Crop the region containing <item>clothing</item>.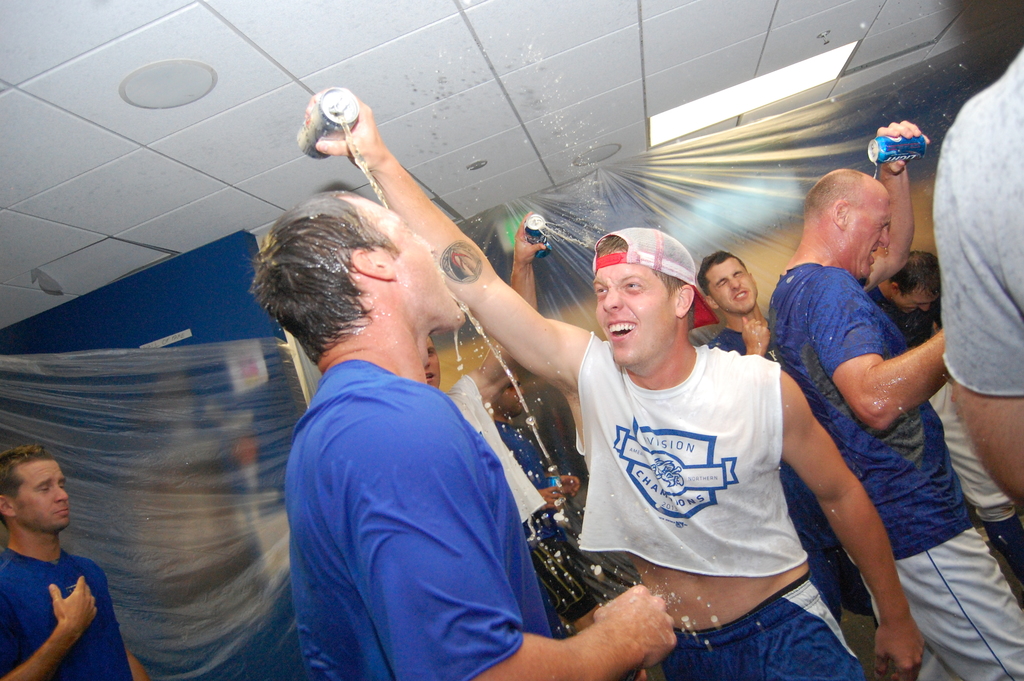
Crop region: <region>250, 309, 579, 680</region>.
